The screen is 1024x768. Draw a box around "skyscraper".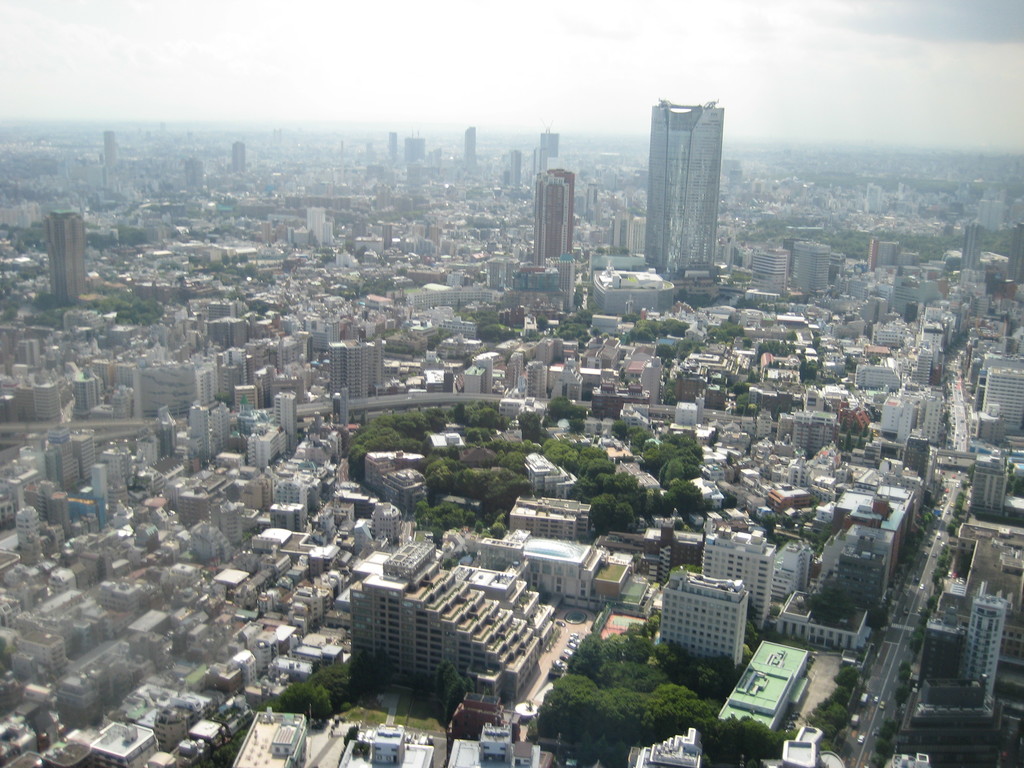
[644, 95, 723, 278].
